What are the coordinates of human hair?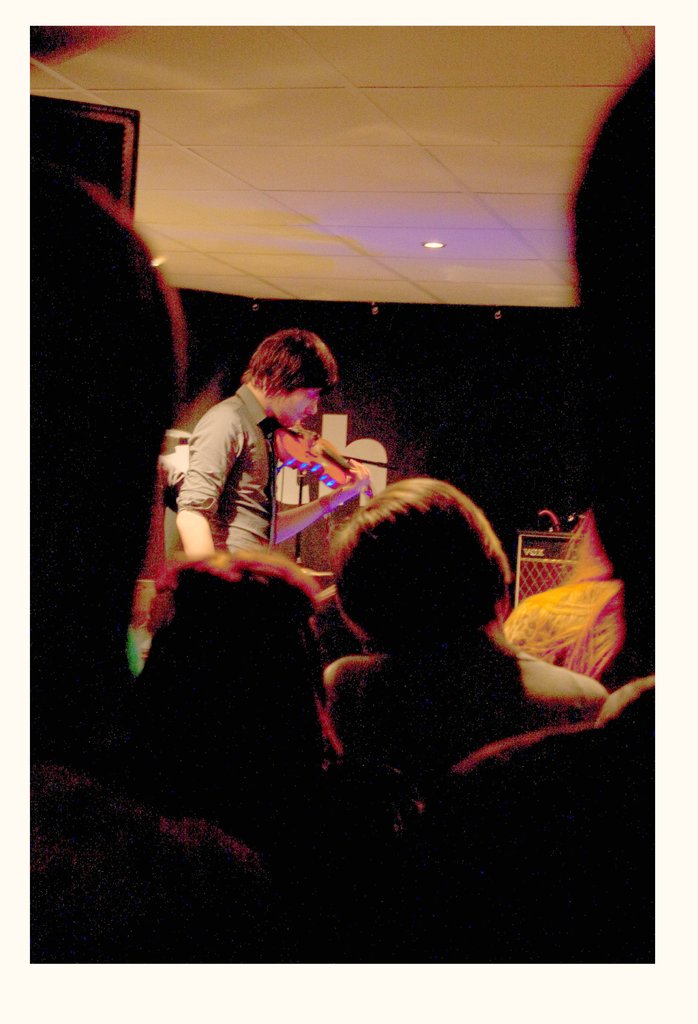
l=225, t=321, r=348, b=410.
